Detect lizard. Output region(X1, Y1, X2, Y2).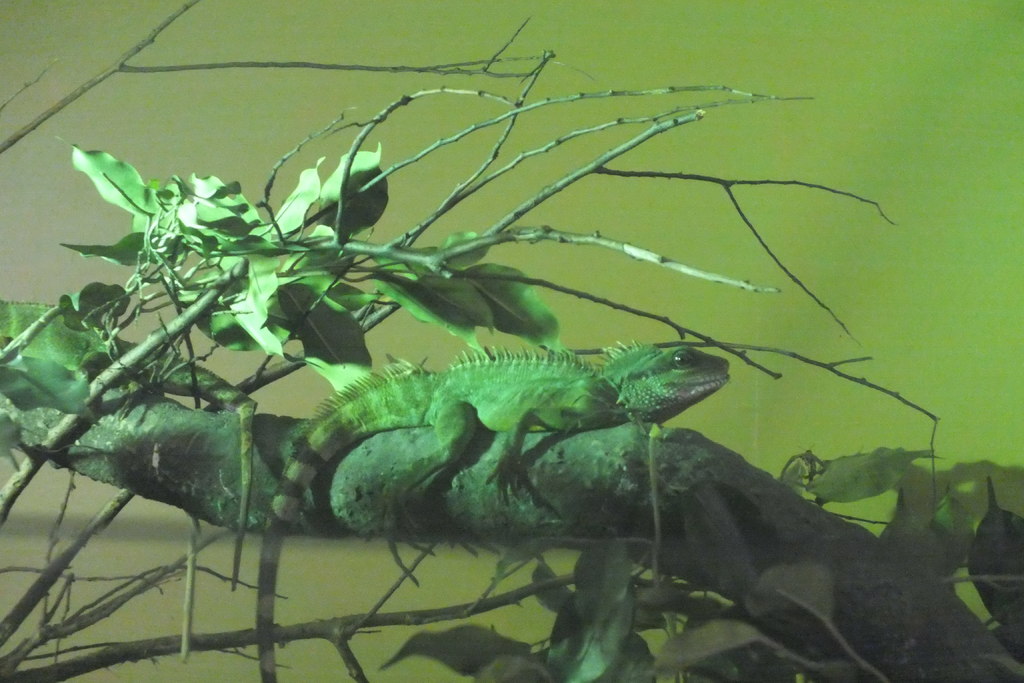
region(262, 333, 725, 682).
